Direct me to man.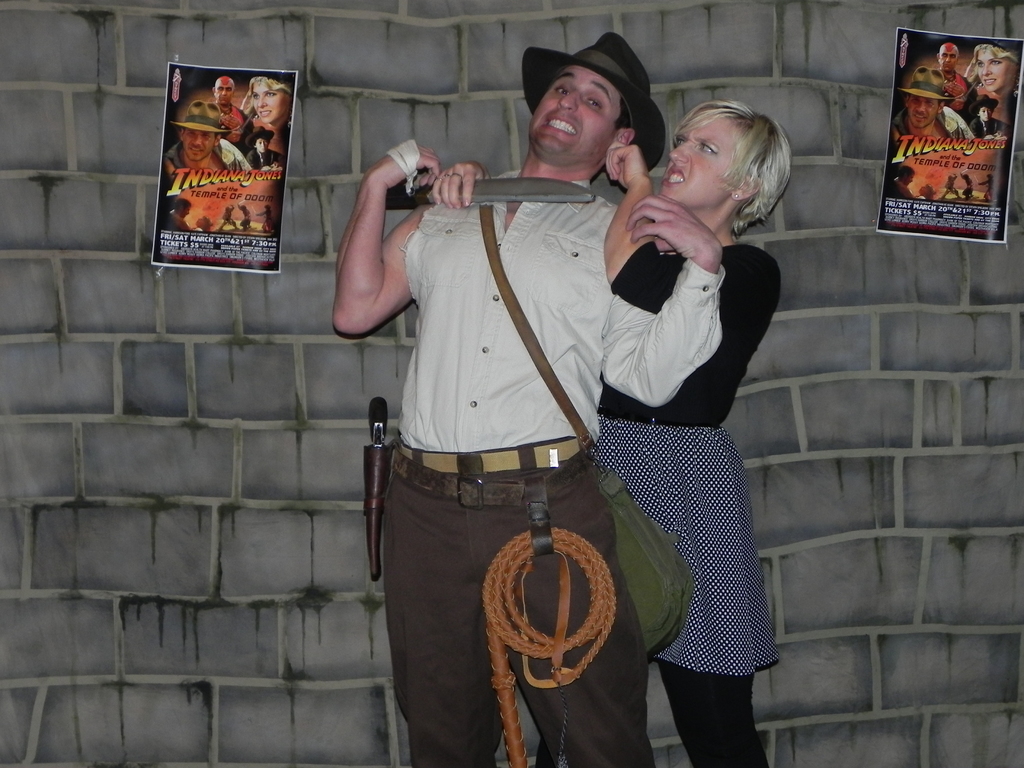
Direction: {"x1": 337, "y1": 81, "x2": 725, "y2": 742}.
